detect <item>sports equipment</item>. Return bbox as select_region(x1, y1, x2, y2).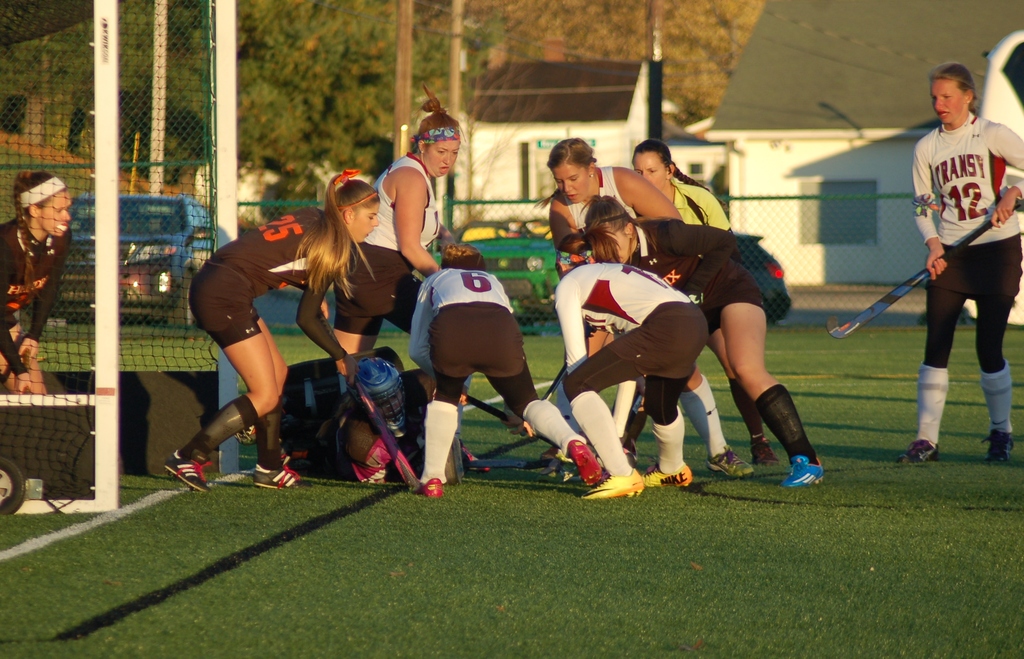
select_region(748, 442, 778, 467).
